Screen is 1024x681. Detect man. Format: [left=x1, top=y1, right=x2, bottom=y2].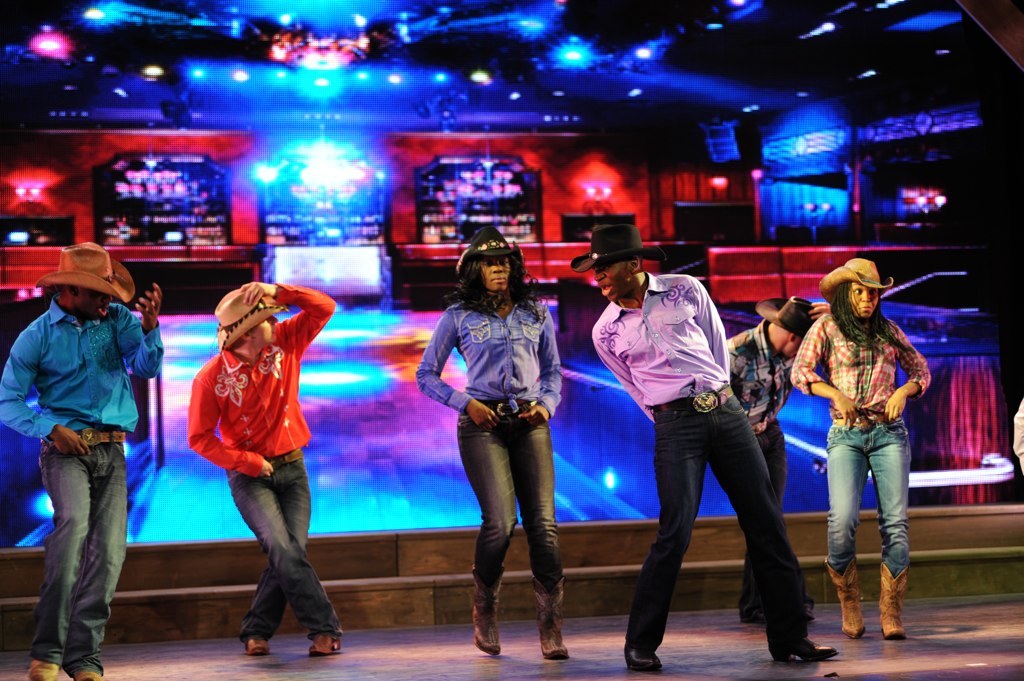
[left=12, top=247, right=153, bottom=674].
